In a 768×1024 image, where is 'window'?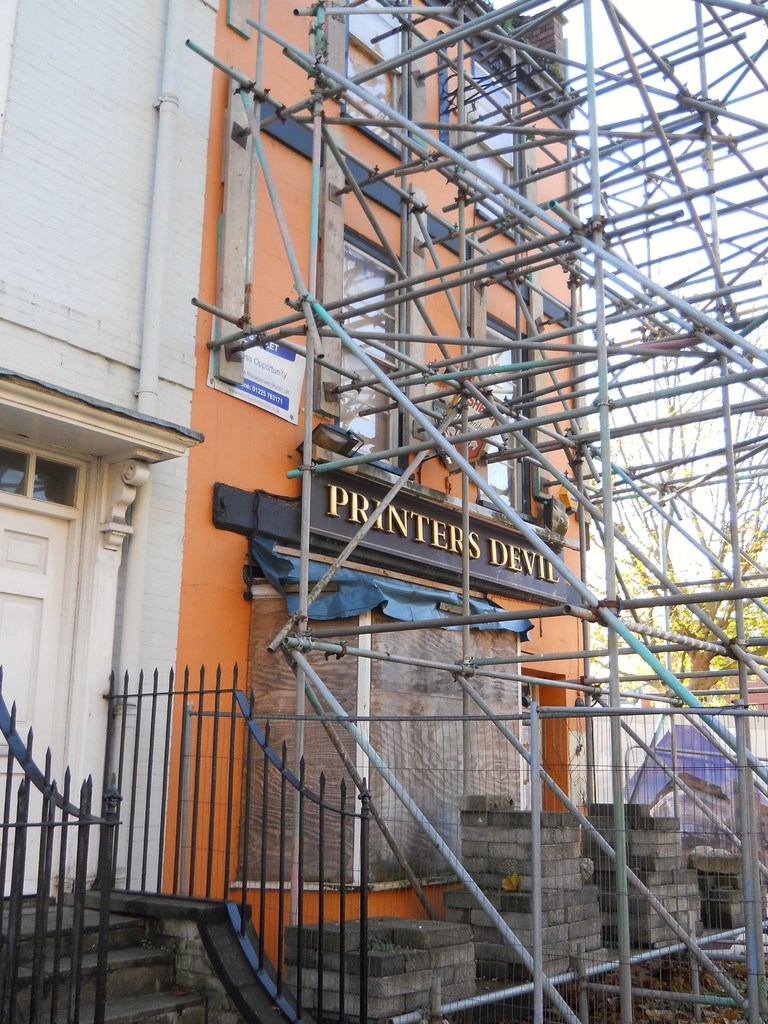
bbox(471, 313, 527, 518).
